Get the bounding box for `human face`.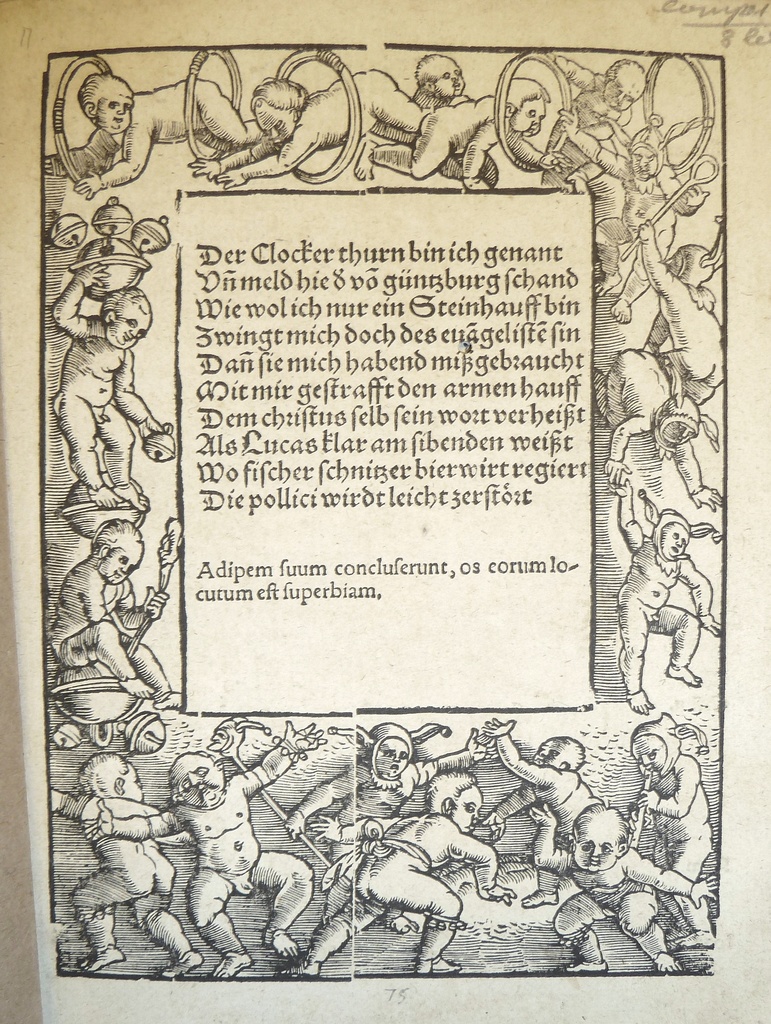
box=[637, 742, 665, 776].
